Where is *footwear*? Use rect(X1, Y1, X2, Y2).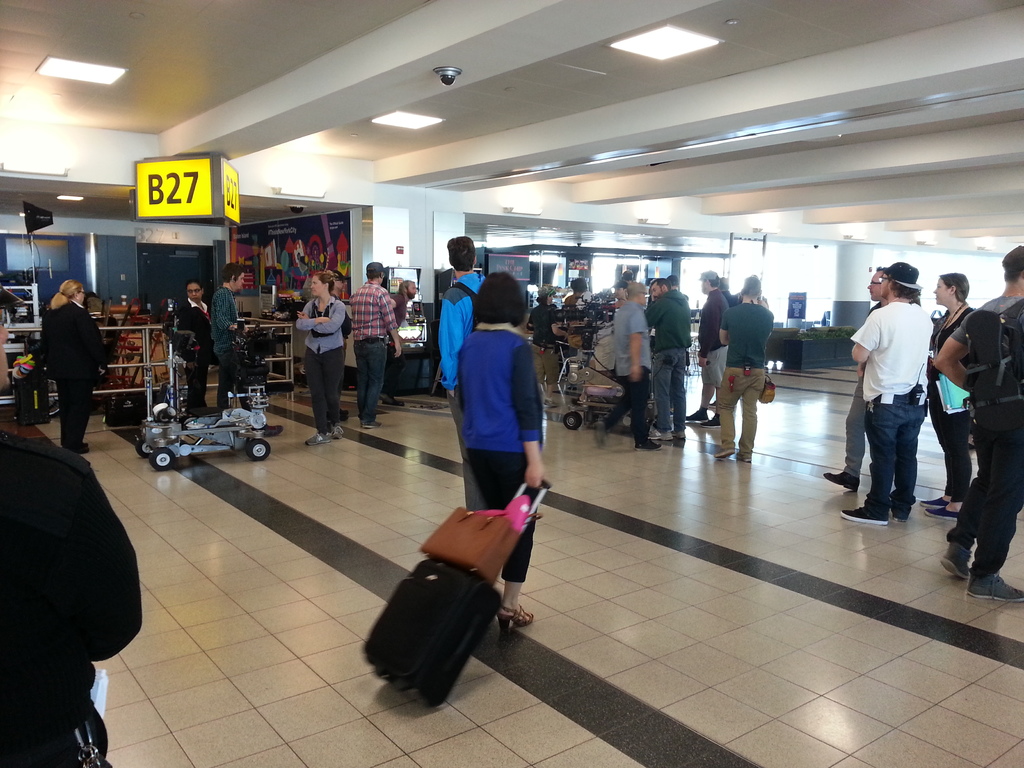
rect(706, 398, 717, 412).
